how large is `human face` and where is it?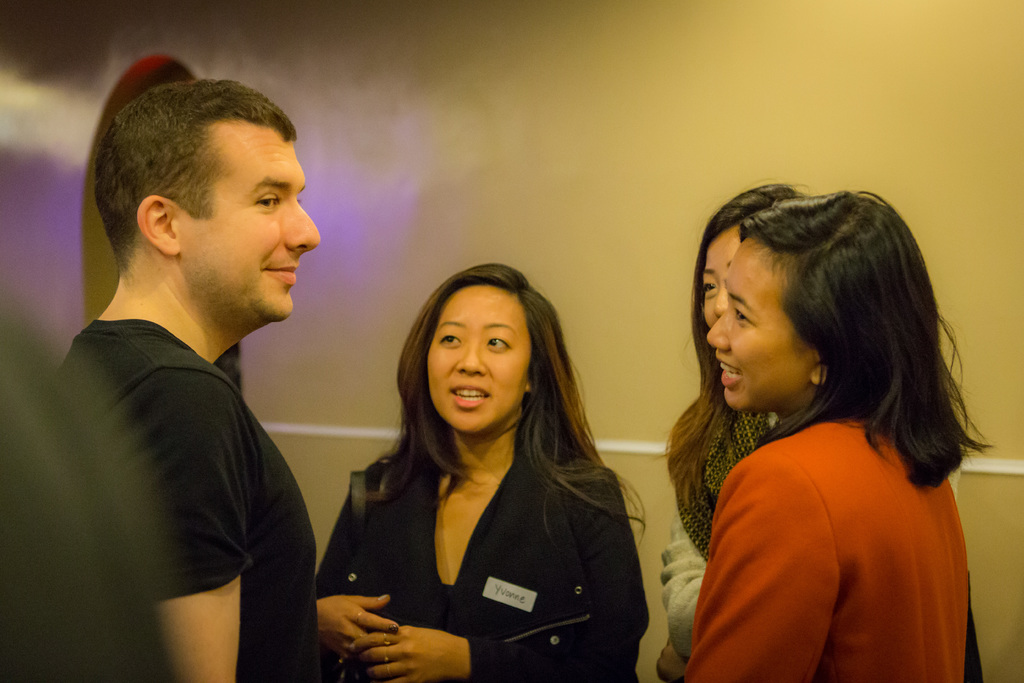
Bounding box: 425/283/531/429.
